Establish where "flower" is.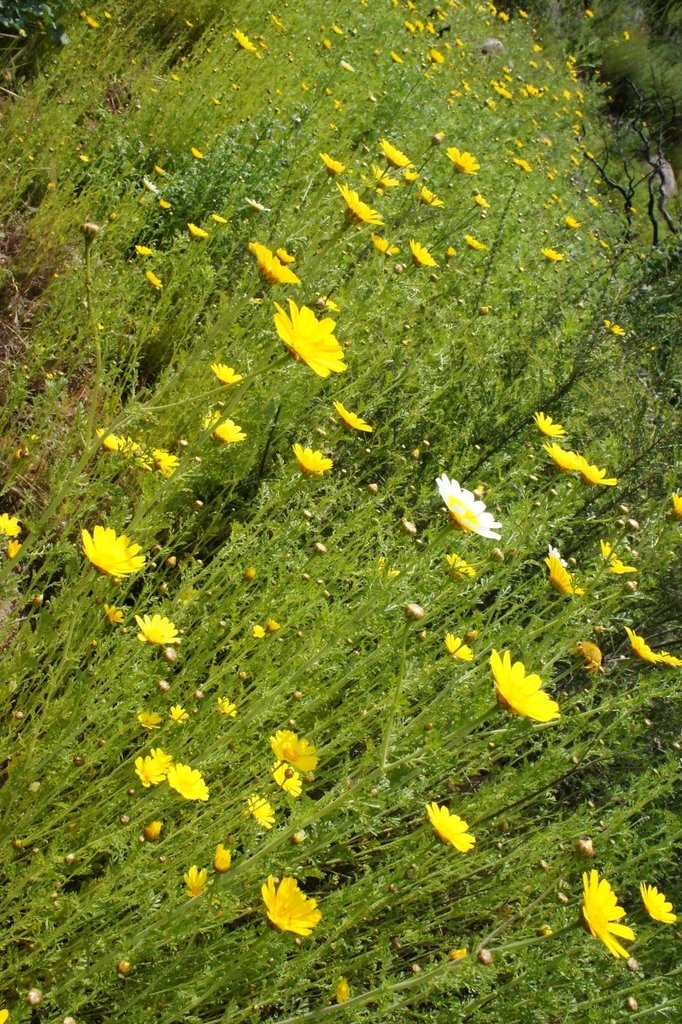
Established at crop(207, 360, 245, 386).
